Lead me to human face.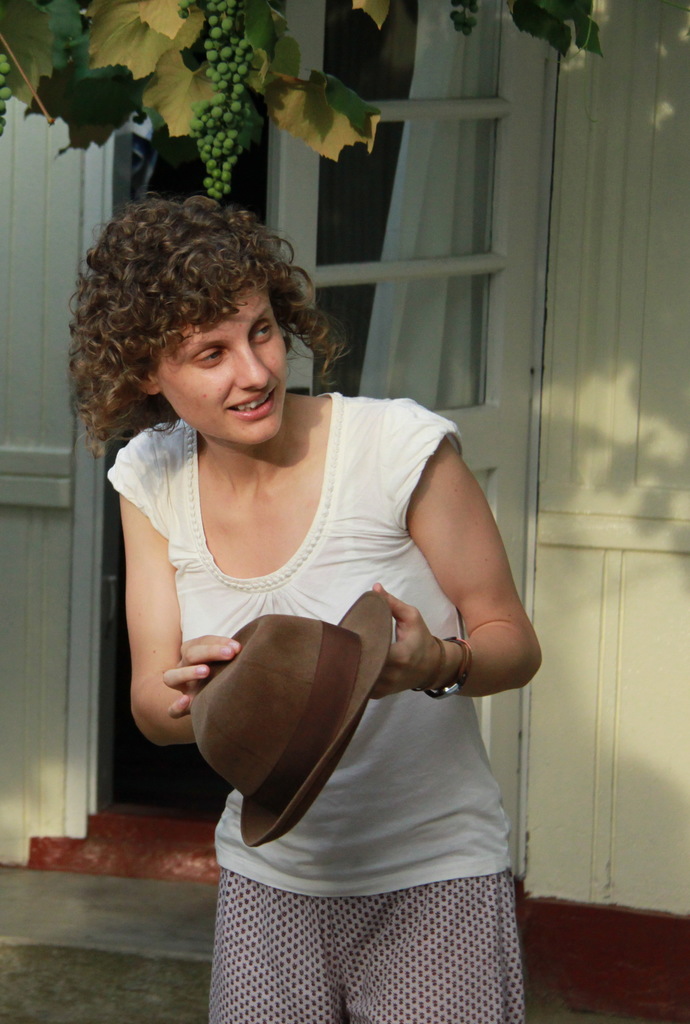
Lead to bbox=[159, 286, 291, 444].
